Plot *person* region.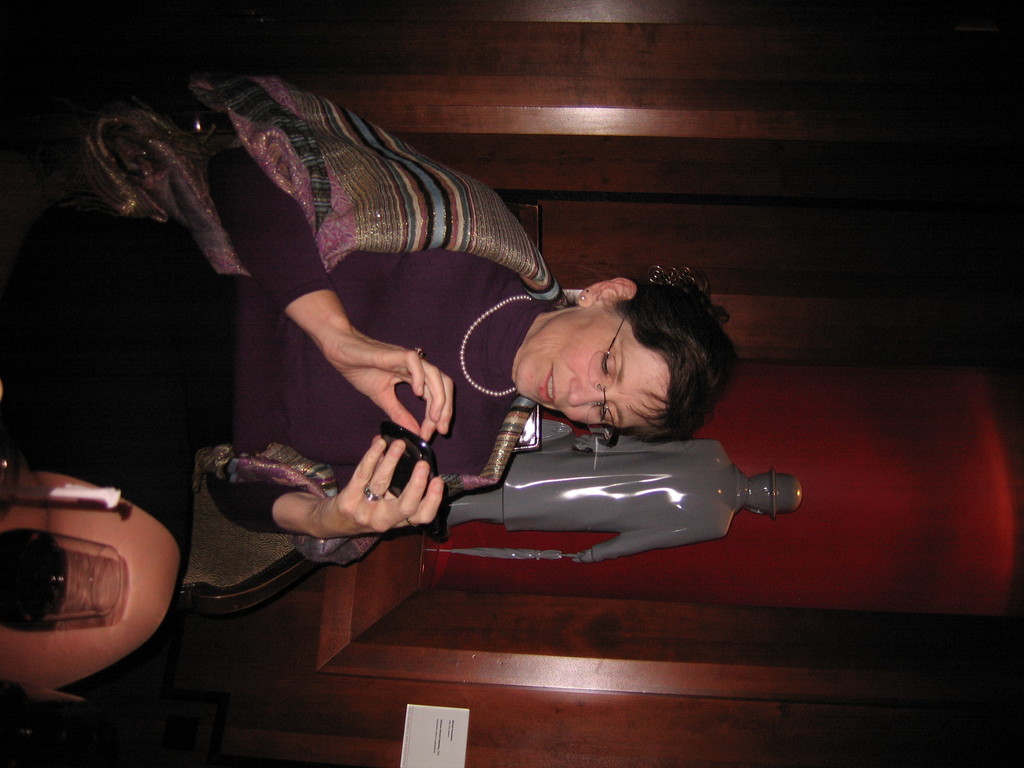
Plotted at (447, 436, 803, 567).
